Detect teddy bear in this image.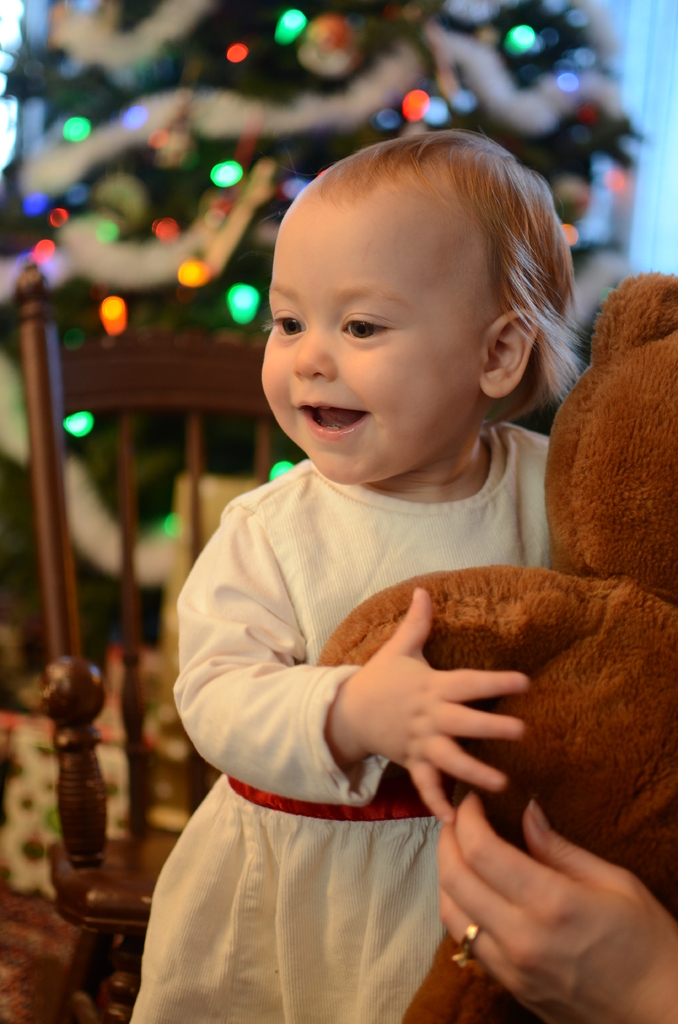
Detection: [left=314, top=259, right=677, bottom=1023].
